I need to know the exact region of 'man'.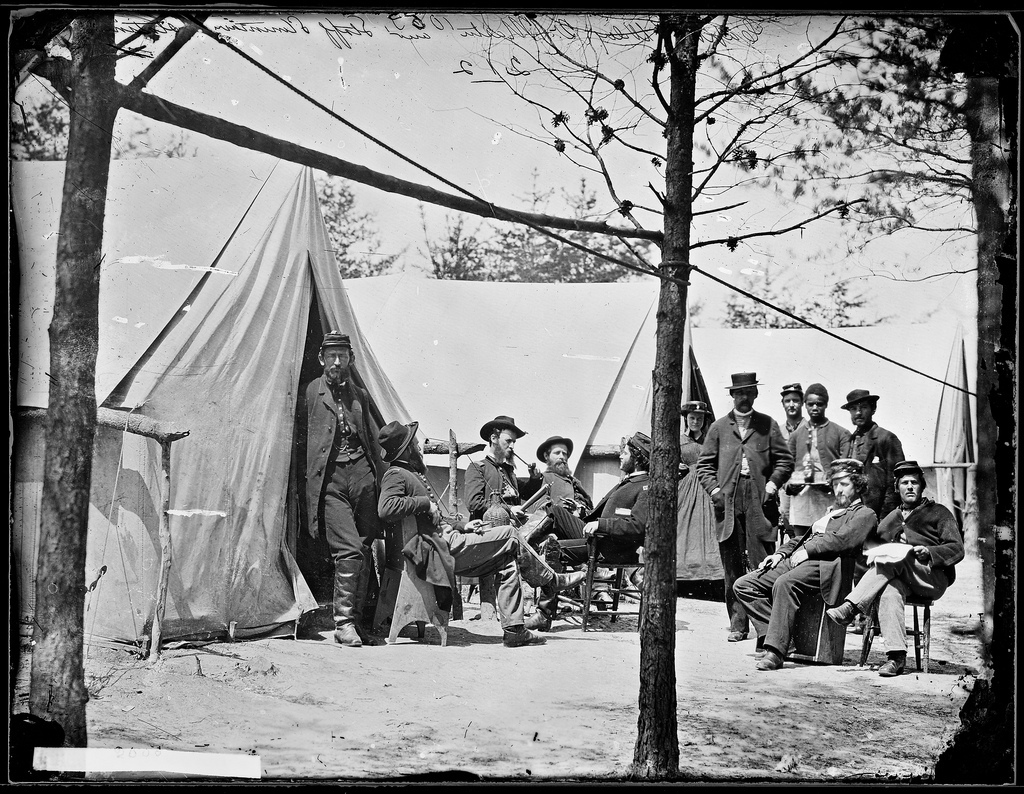
Region: (826, 458, 964, 674).
